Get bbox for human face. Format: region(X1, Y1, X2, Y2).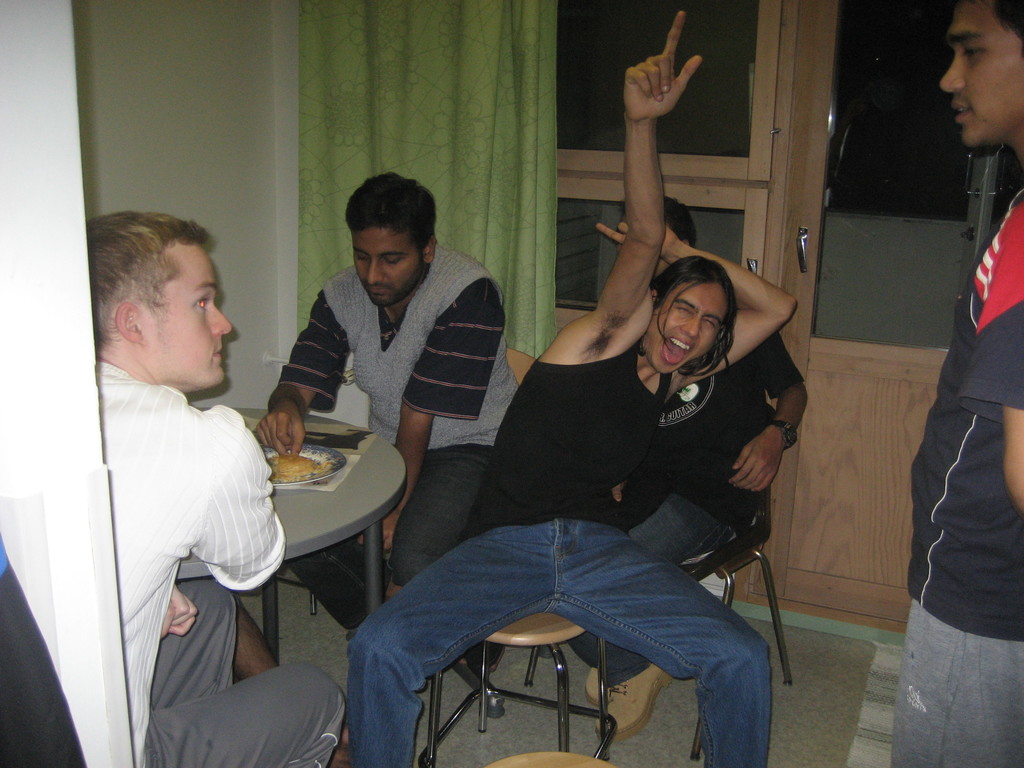
region(938, 0, 1023, 147).
